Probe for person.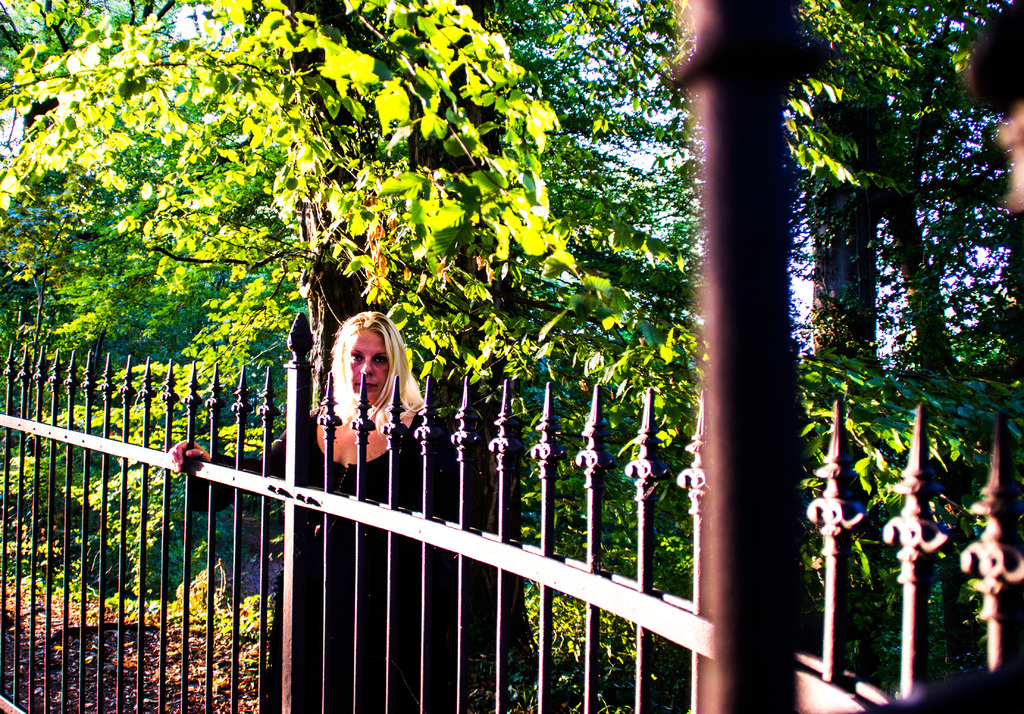
Probe result: 168:308:480:713.
